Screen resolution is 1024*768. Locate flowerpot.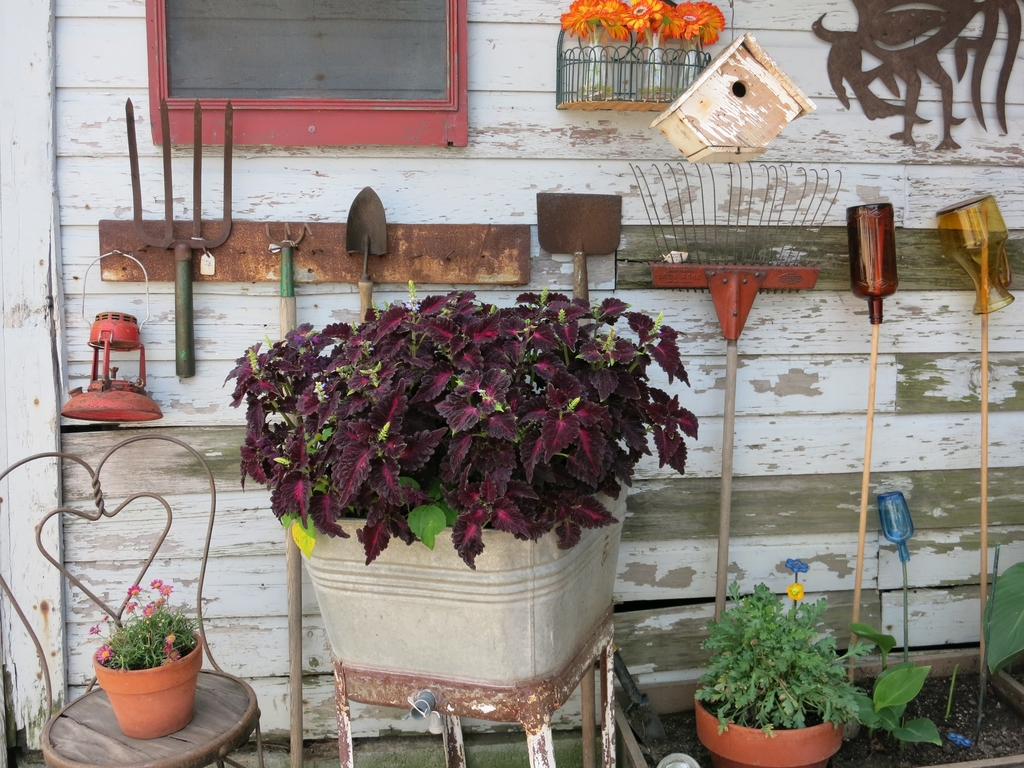
rect(692, 696, 849, 767).
